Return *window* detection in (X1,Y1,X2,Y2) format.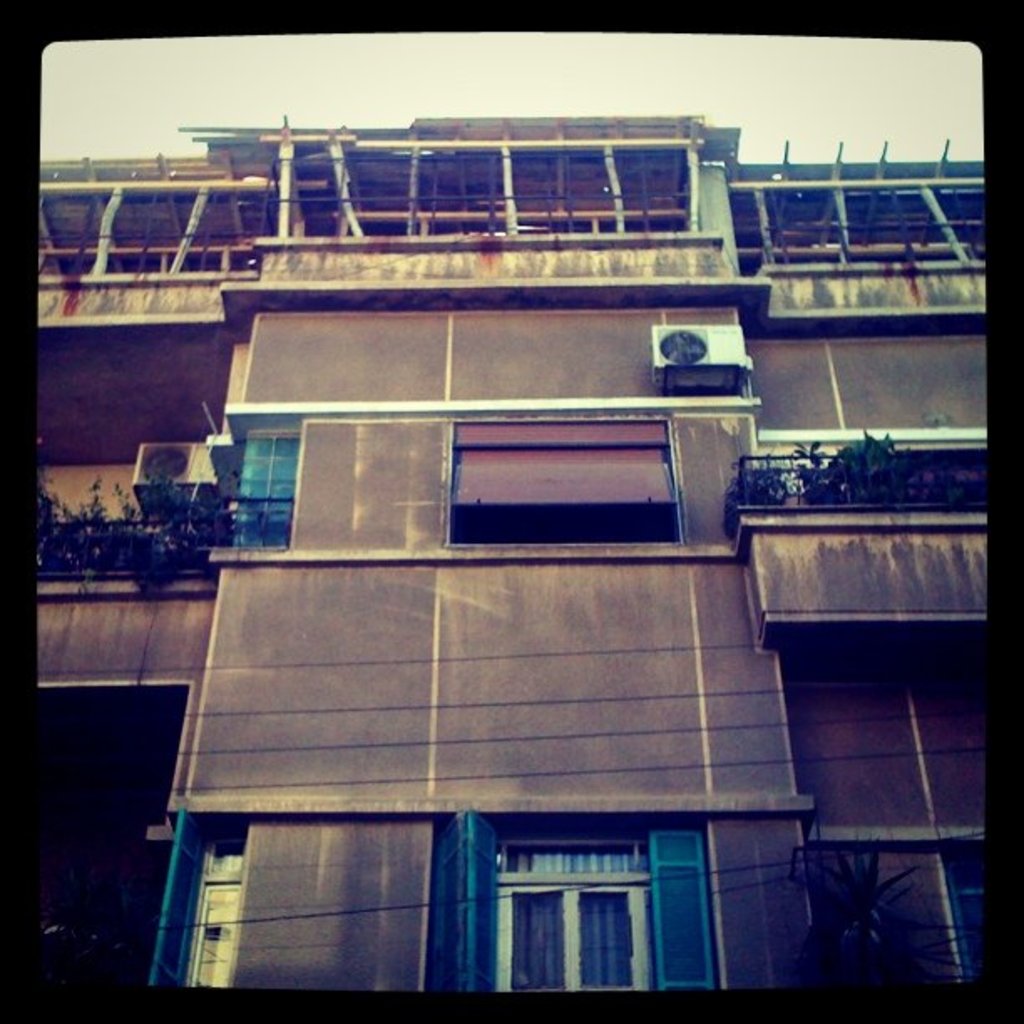
(443,412,688,542).
